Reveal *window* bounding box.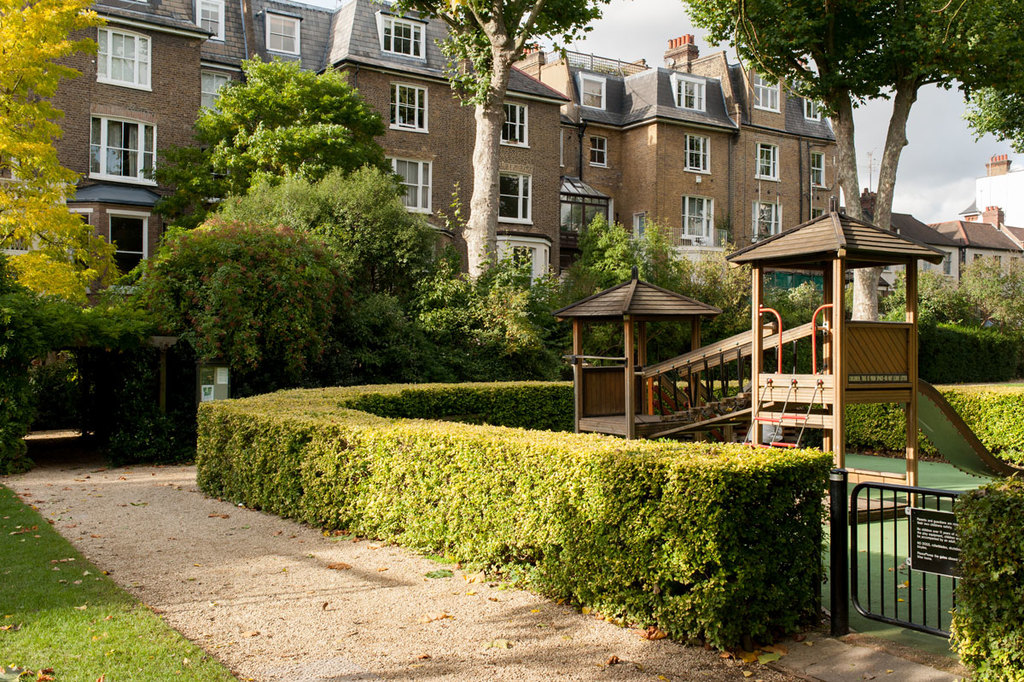
Revealed: [972,255,980,270].
